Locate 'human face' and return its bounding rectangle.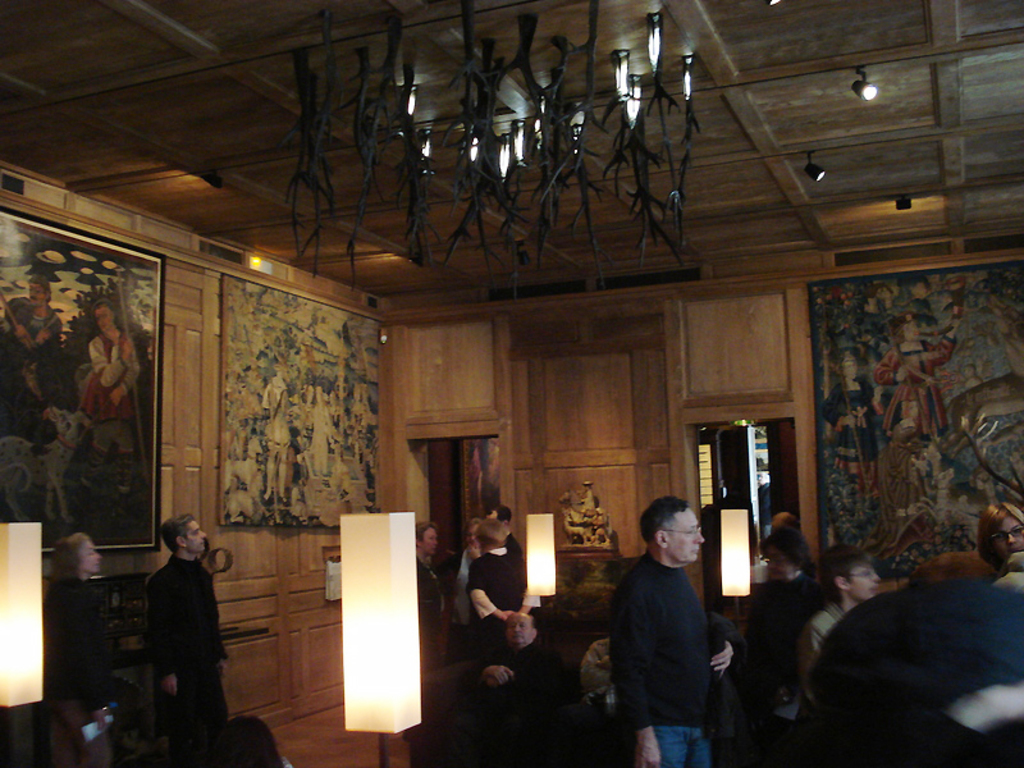
[left=667, top=507, right=707, bottom=562].
